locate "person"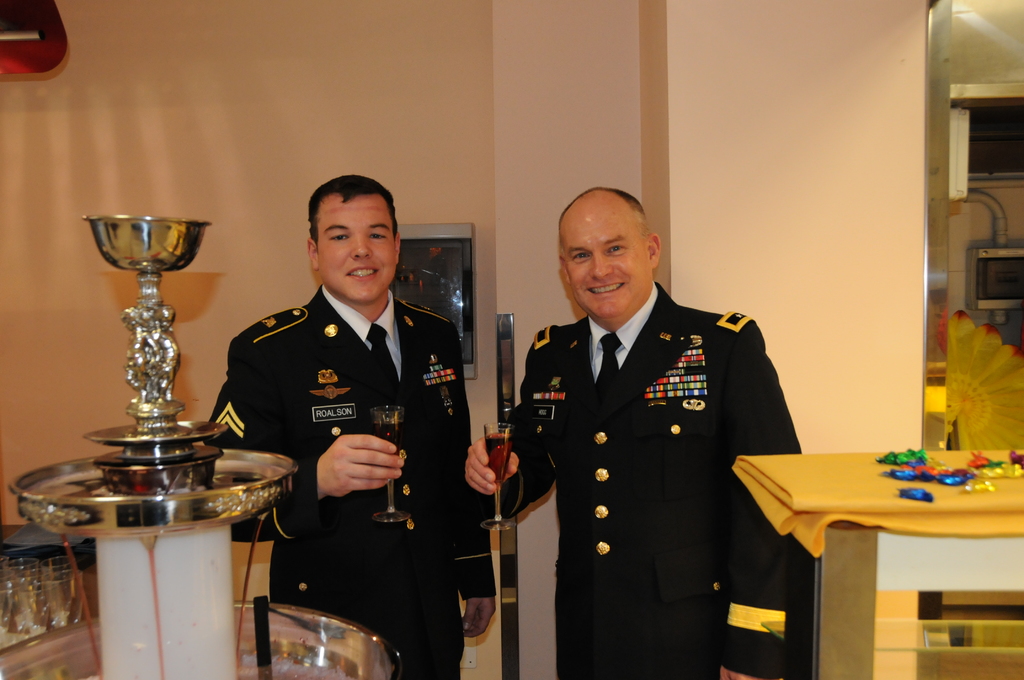
<box>502,181,803,679</box>
